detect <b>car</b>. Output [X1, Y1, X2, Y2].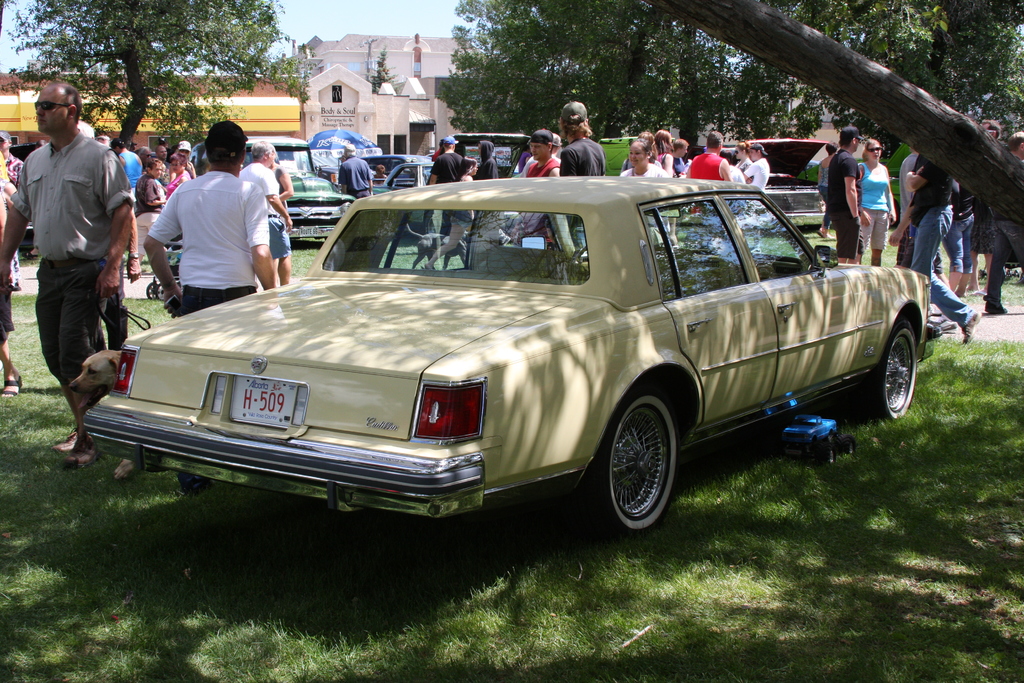
[335, 132, 529, 247].
